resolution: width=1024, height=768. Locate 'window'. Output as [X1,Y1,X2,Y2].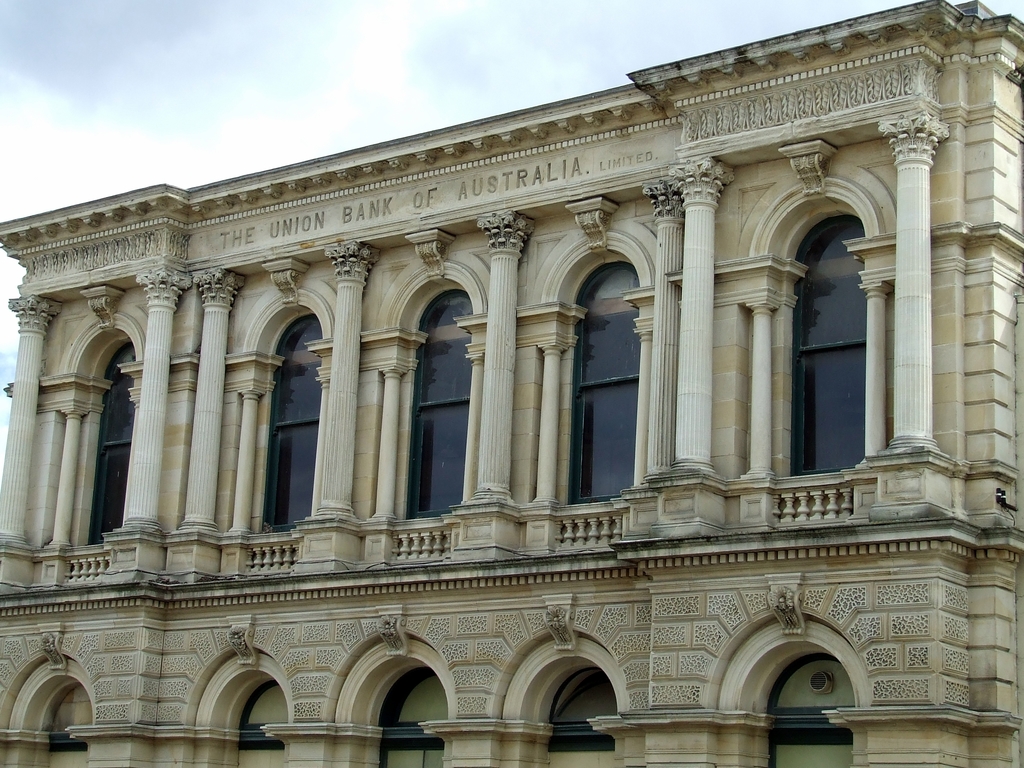
[758,646,867,767].
